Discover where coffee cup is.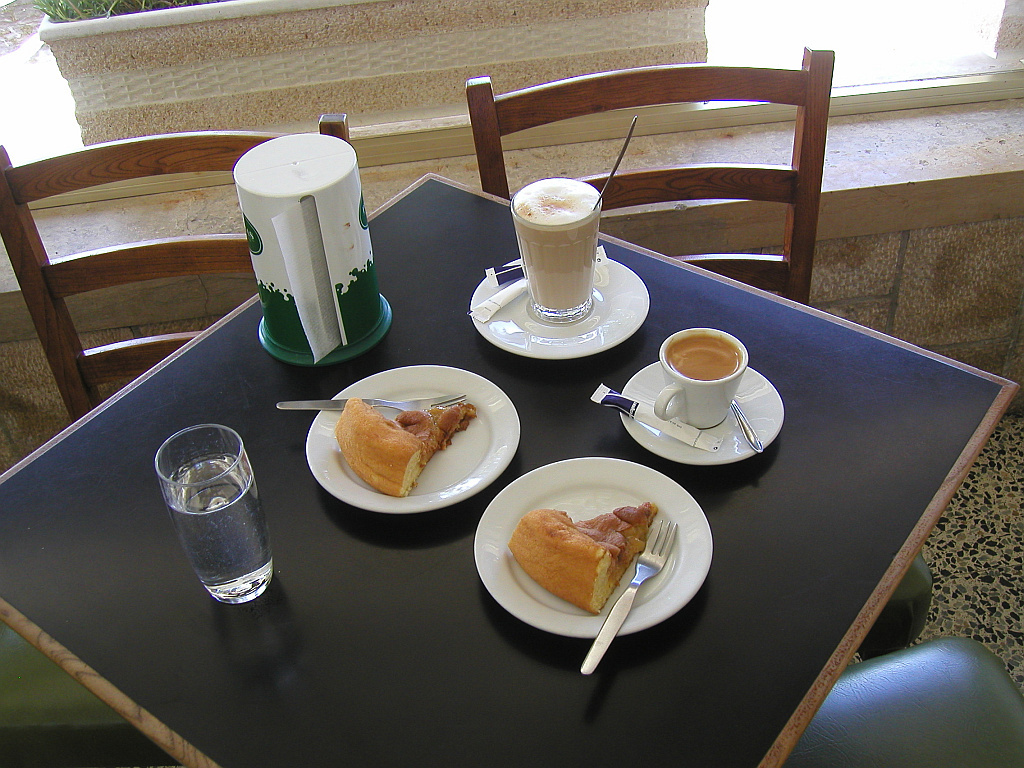
Discovered at 654 326 750 431.
